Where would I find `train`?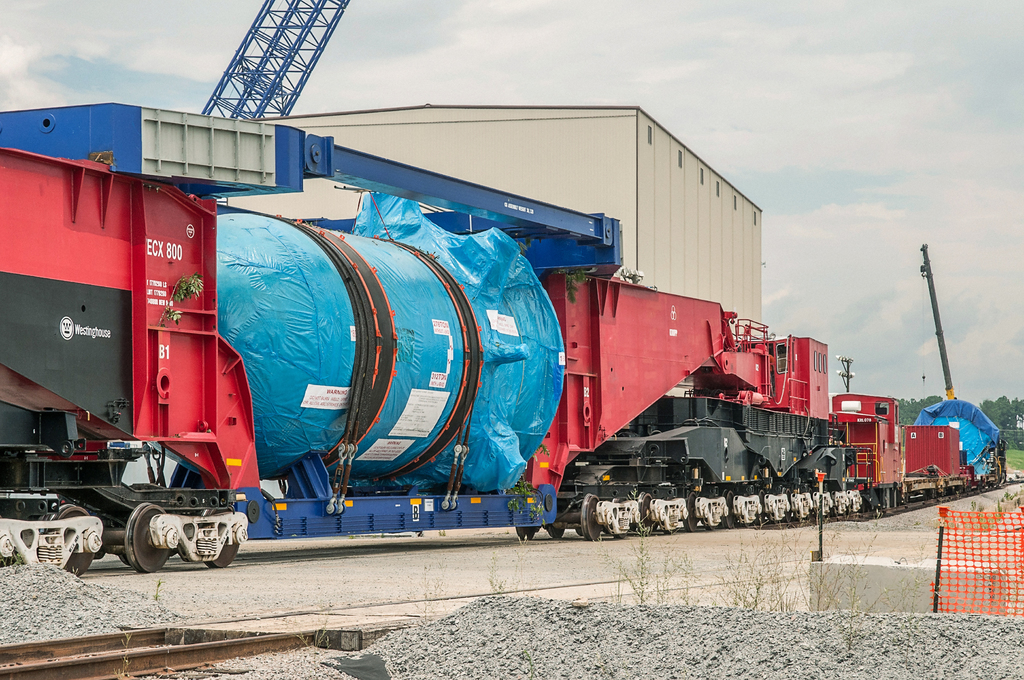
At {"x1": 0, "y1": 140, "x2": 1007, "y2": 575}.
